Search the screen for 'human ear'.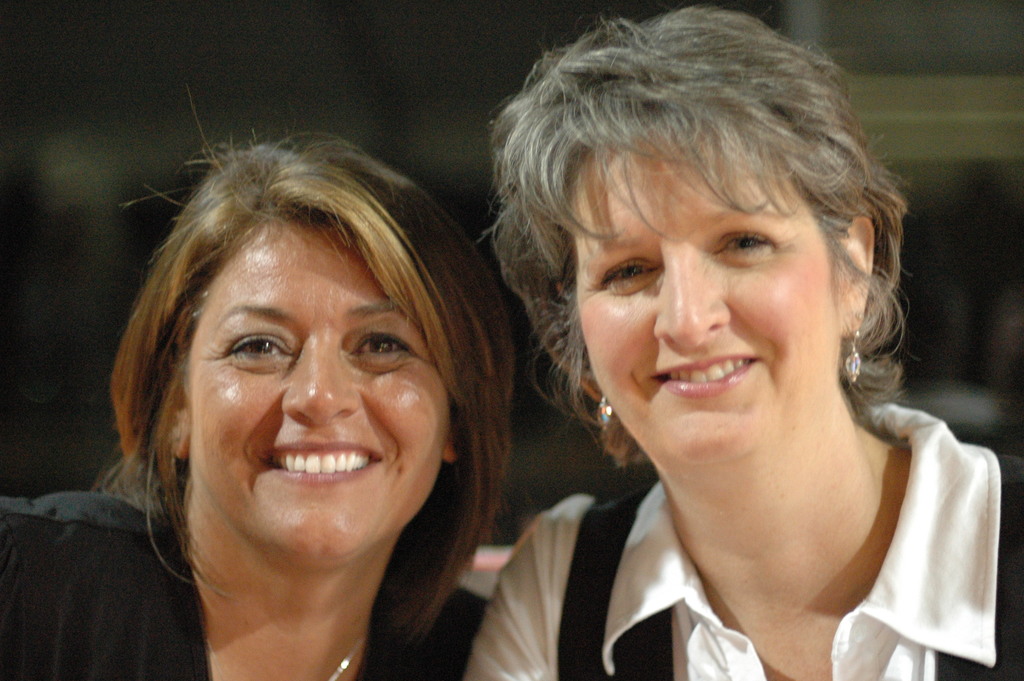
Found at bbox=(559, 281, 604, 404).
